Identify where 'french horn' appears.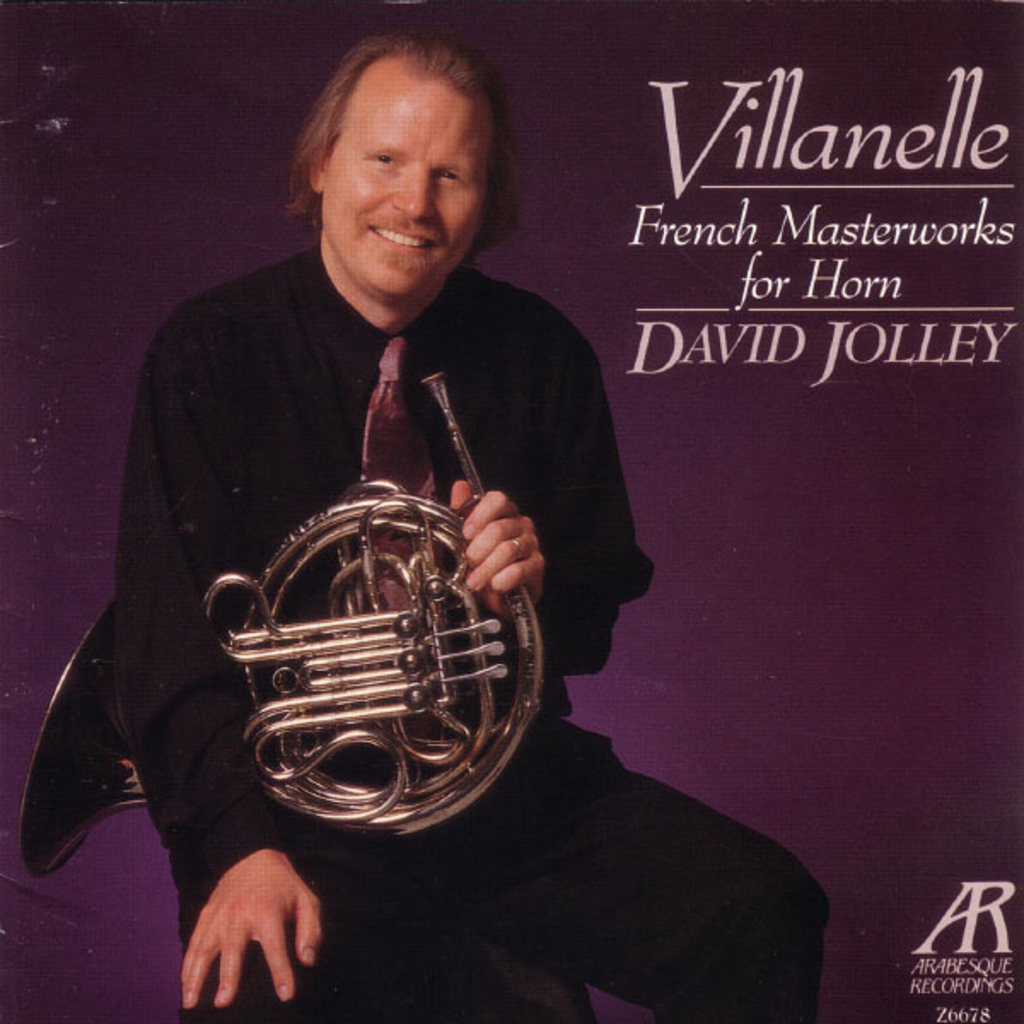
Appears at <bbox>193, 365, 538, 858</bbox>.
